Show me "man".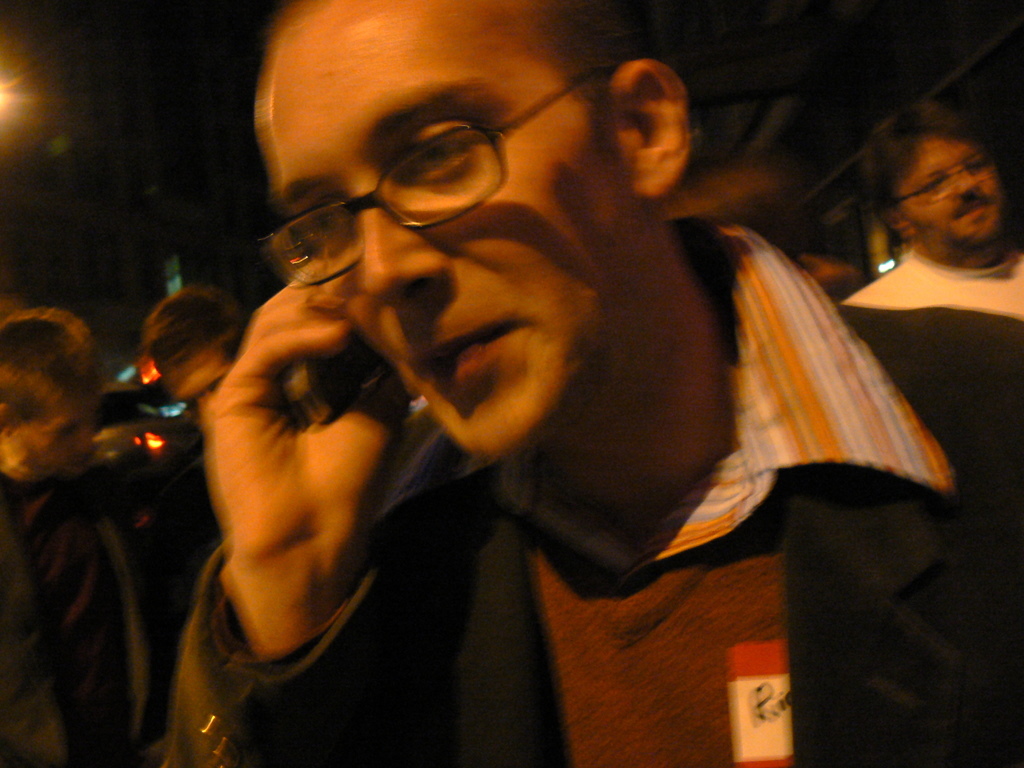
"man" is here: select_region(0, 306, 135, 767).
